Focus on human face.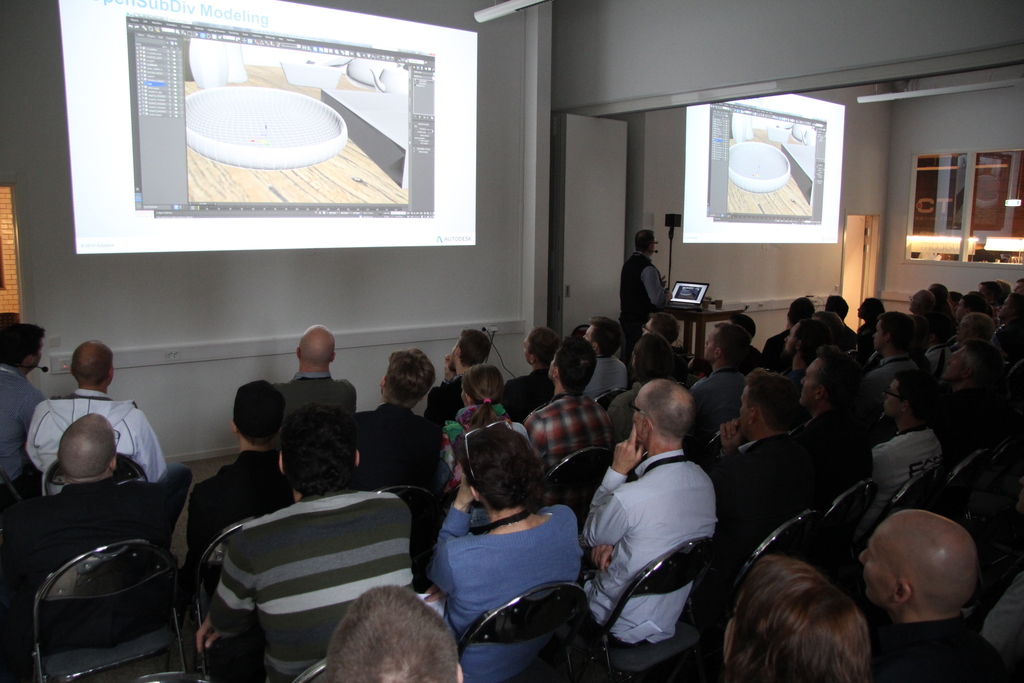
Focused at box(641, 317, 655, 333).
